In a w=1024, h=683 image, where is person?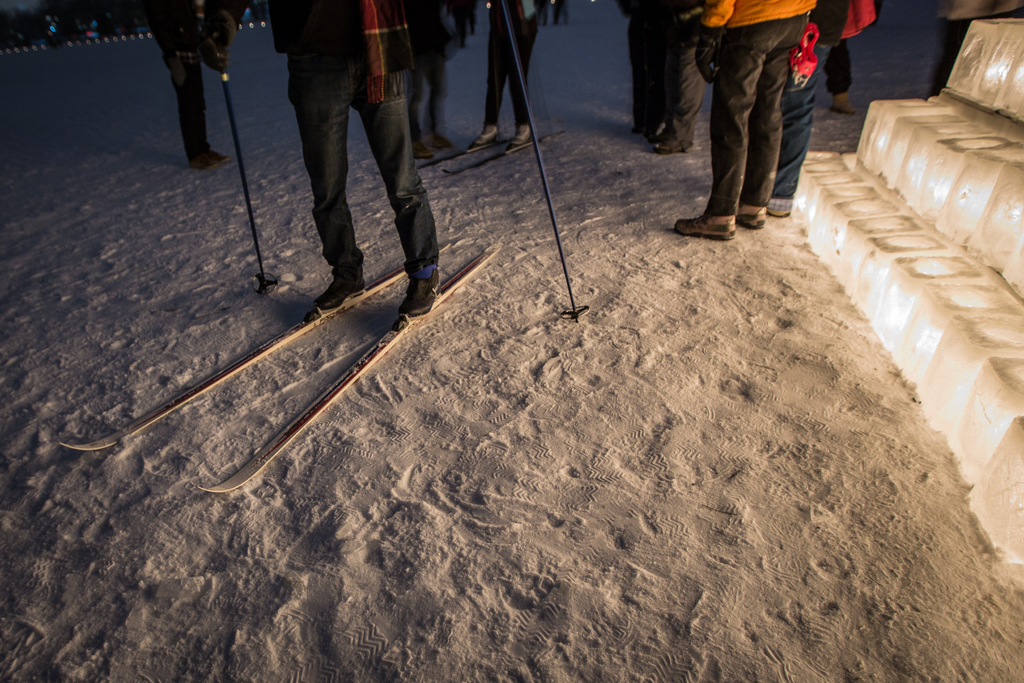
267,0,445,320.
